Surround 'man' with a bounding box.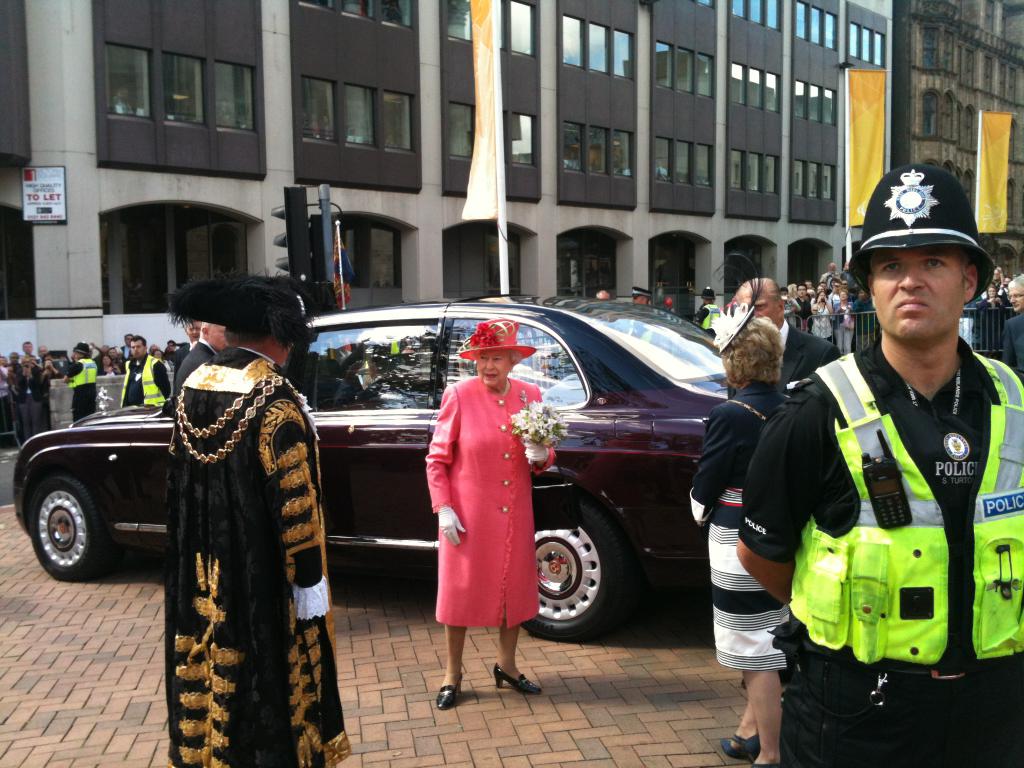
{"left": 1002, "top": 270, "right": 1023, "bottom": 384}.
